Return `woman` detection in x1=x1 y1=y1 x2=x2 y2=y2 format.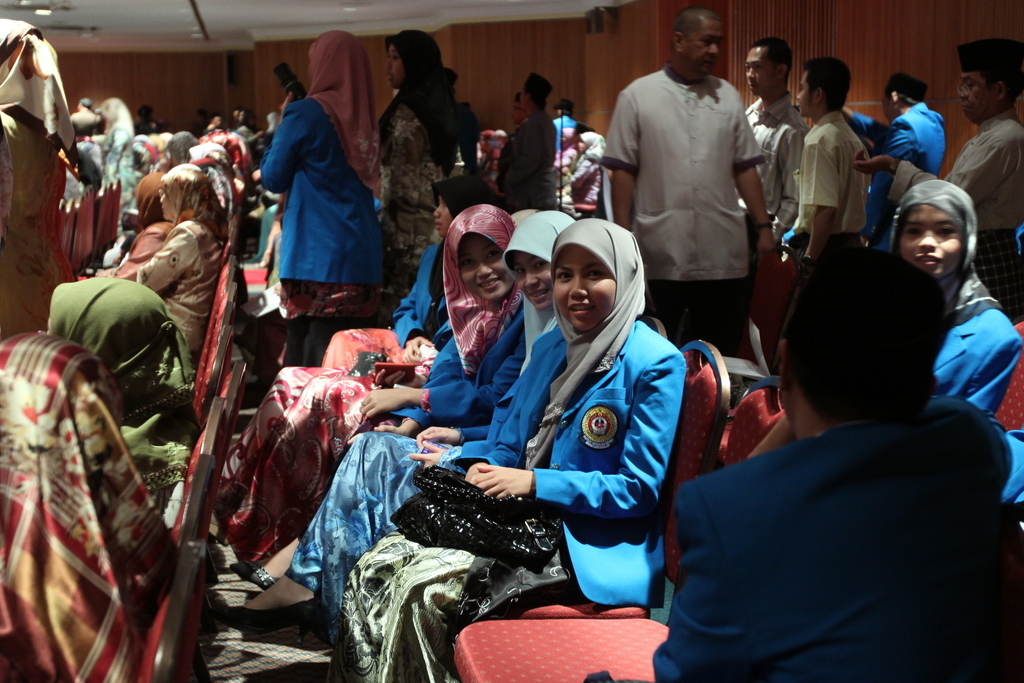
x1=341 y1=213 x2=686 y2=682.
